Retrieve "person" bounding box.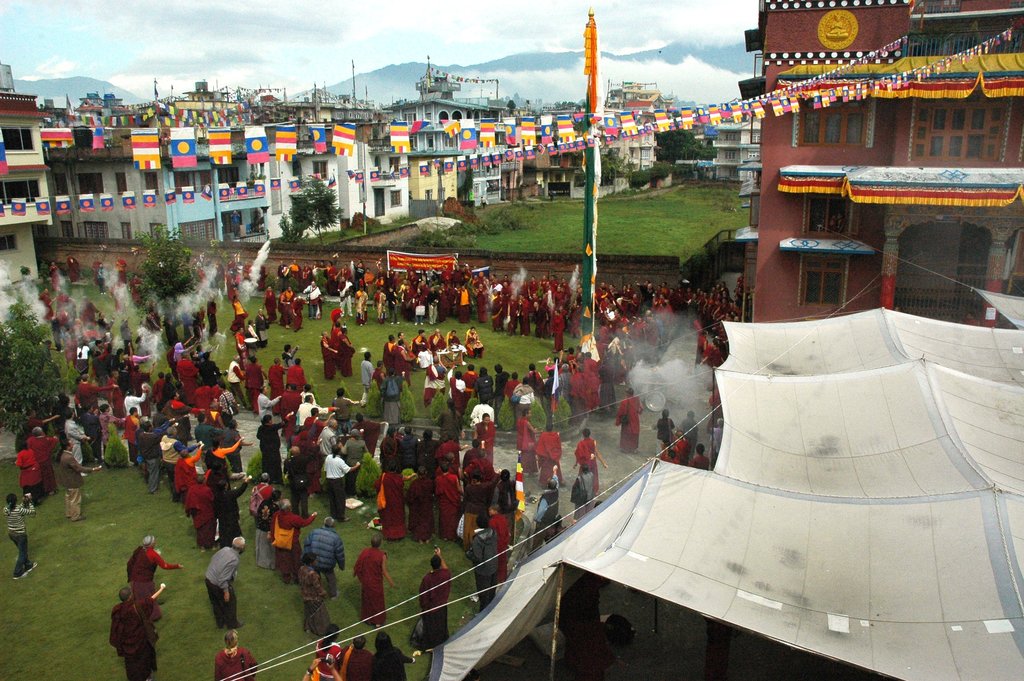
Bounding box: Rect(125, 384, 161, 421).
